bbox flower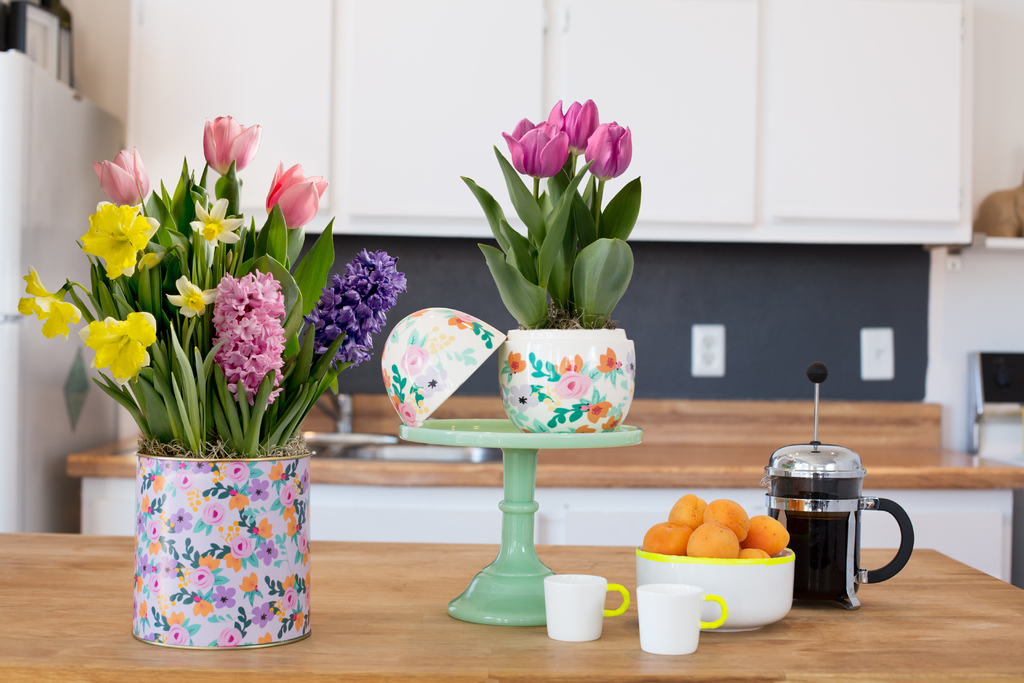
(582, 119, 631, 185)
